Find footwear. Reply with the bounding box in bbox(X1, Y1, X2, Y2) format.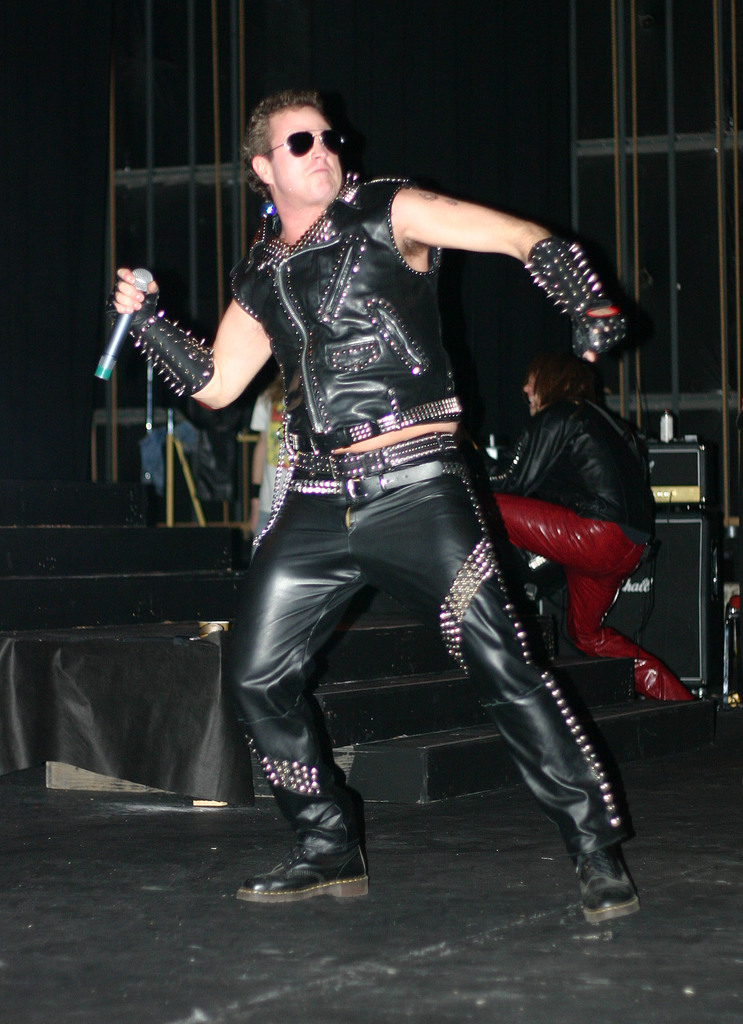
bbox(546, 702, 637, 917).
